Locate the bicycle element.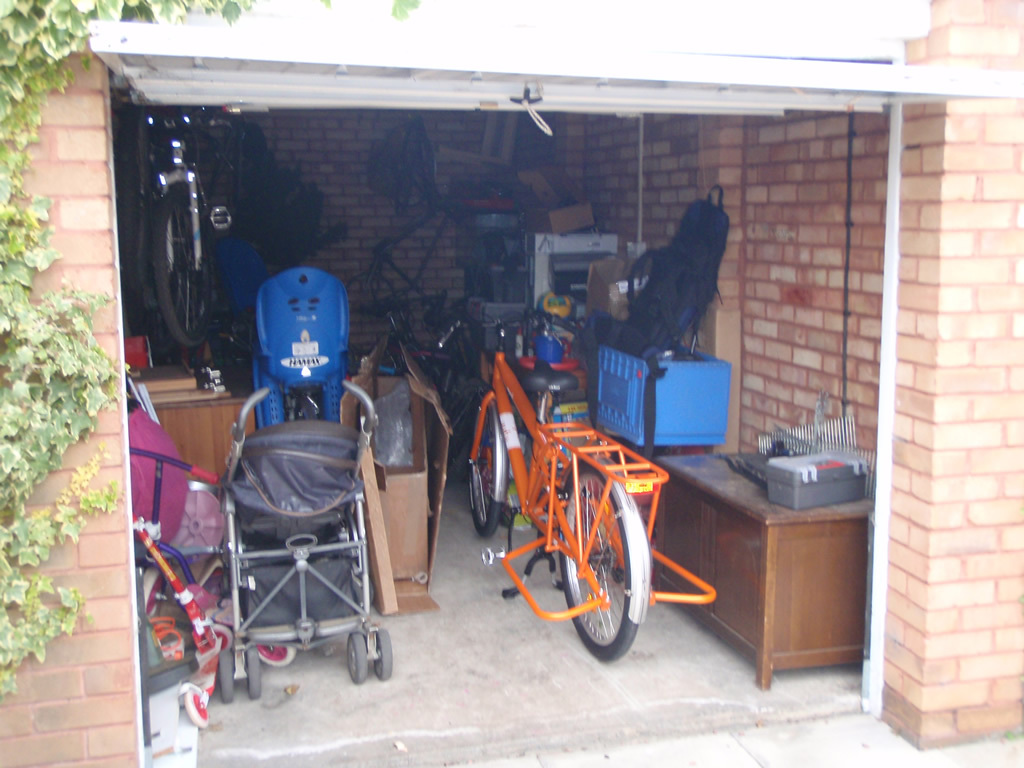
Element bbox: {"left": 113, "top": 106, "right": 248, "bottom": 353}.
